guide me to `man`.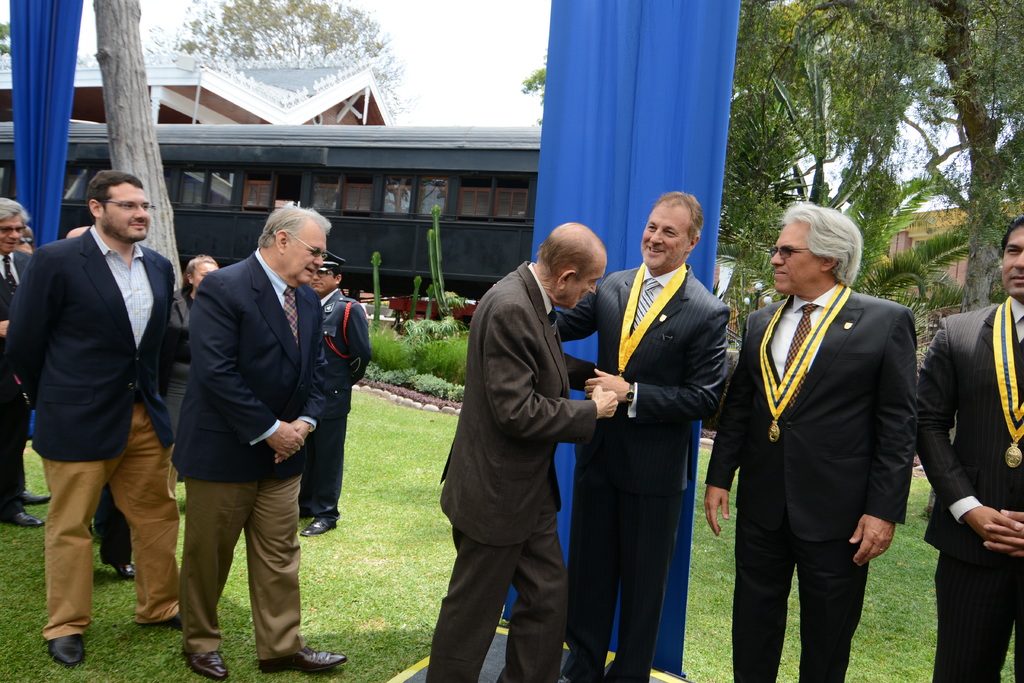
Guidance: detection(425, 222, 618, 682).
